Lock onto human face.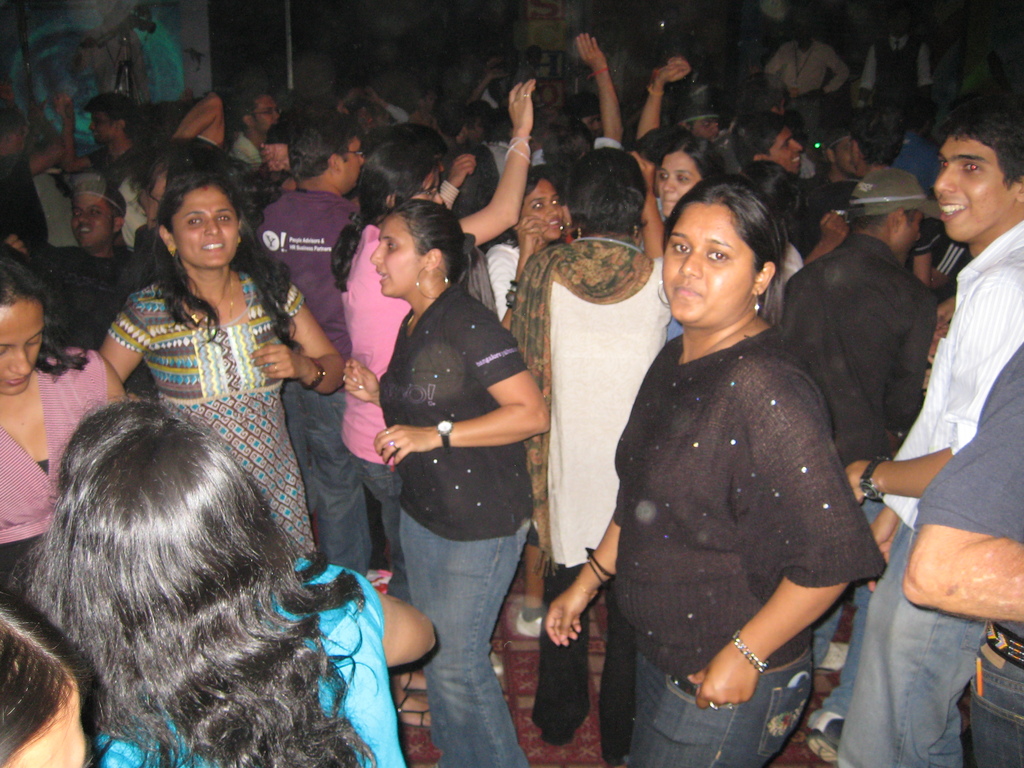
Locked: locate(177, 192, 239, 268).
